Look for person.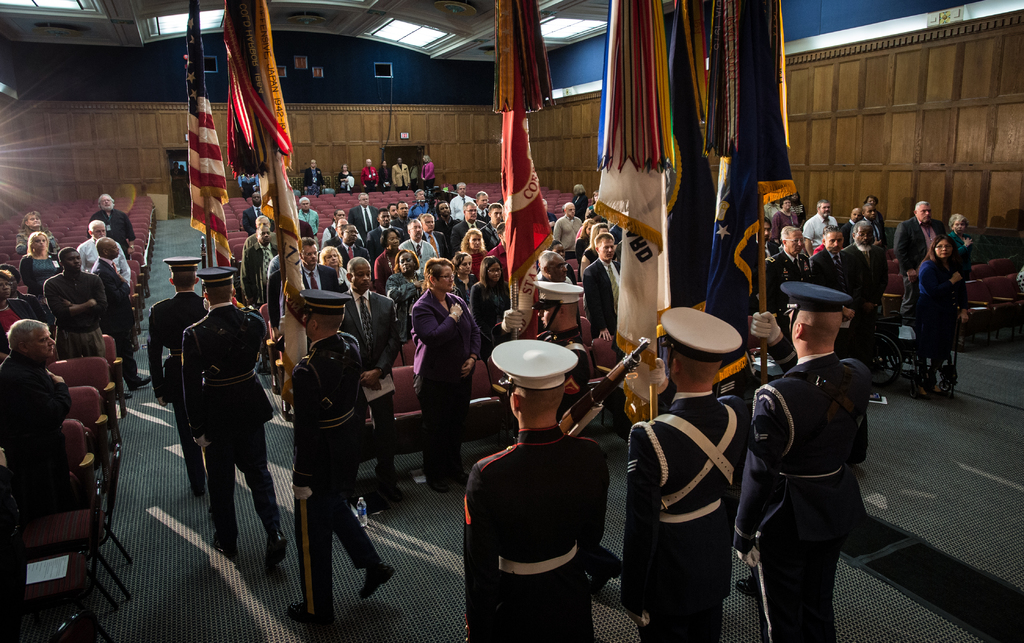
Found: <bbox>949, 215, 979, 273</bbox>.
